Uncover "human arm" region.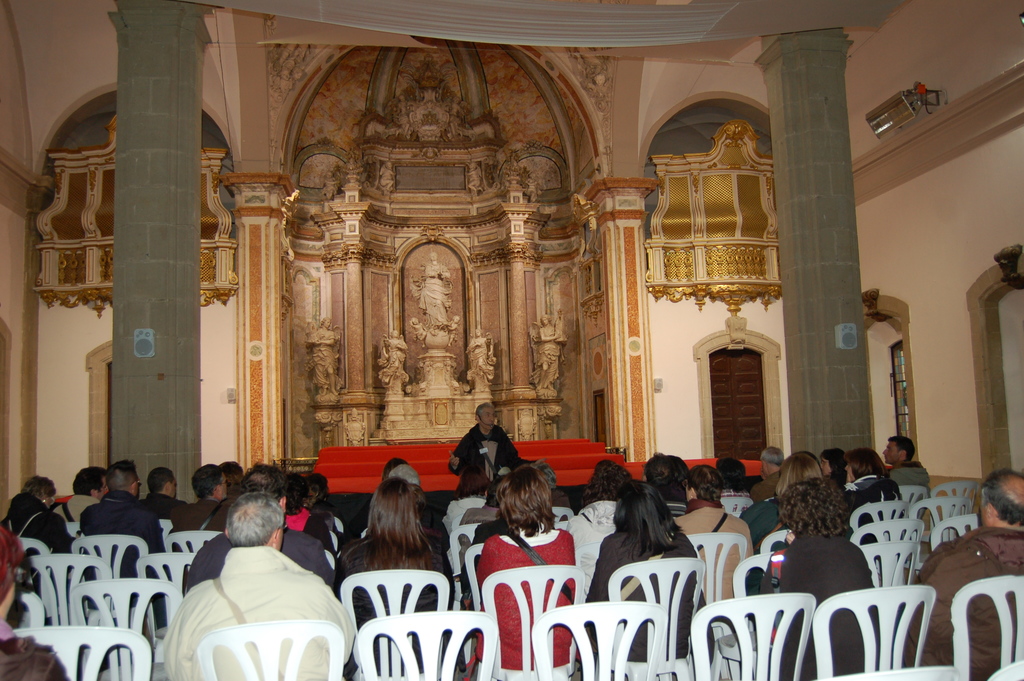
Uncovered: box=[449, 440, 466, 470].
